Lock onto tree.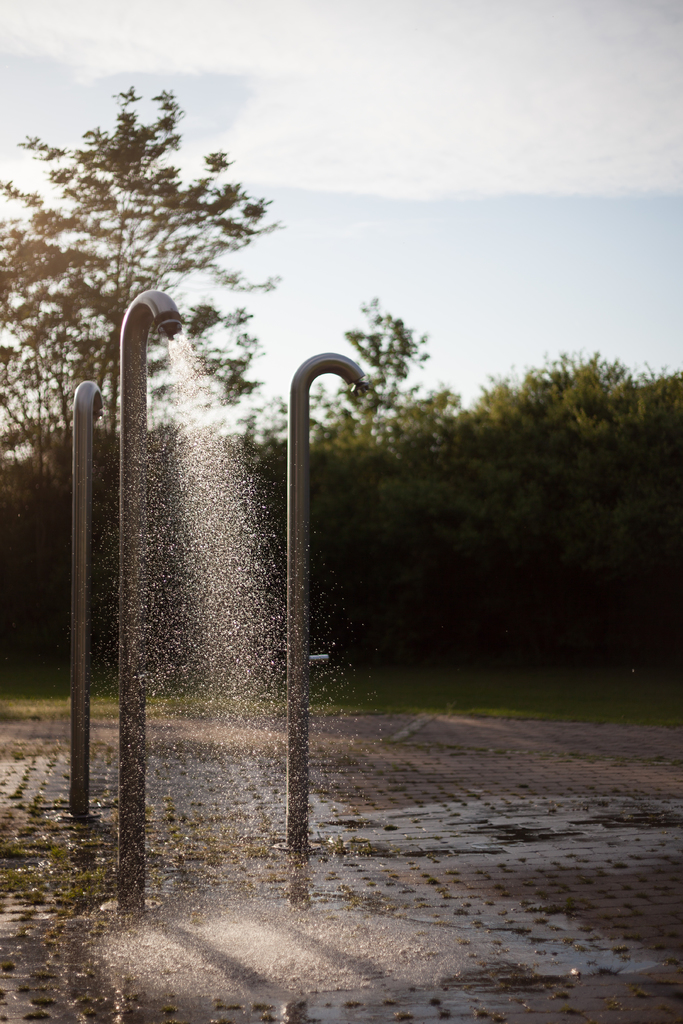
Locked: box(247, 292, 443, 498).
